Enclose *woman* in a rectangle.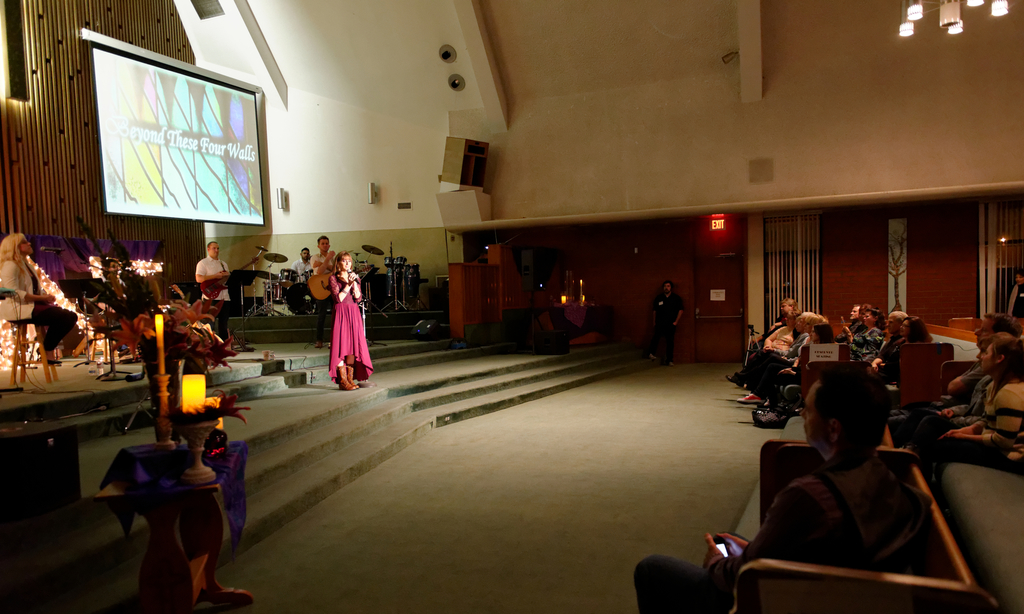
(x1=913, y1=335, x2=1023, y2=480).
